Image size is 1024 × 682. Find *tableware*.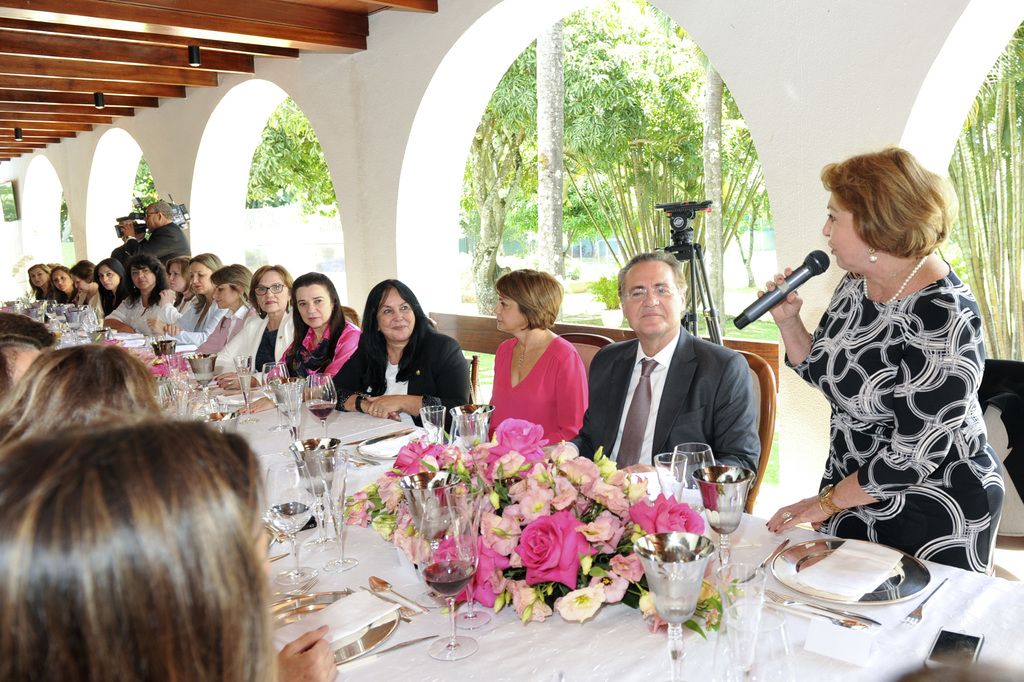
(357,429,430,463).
